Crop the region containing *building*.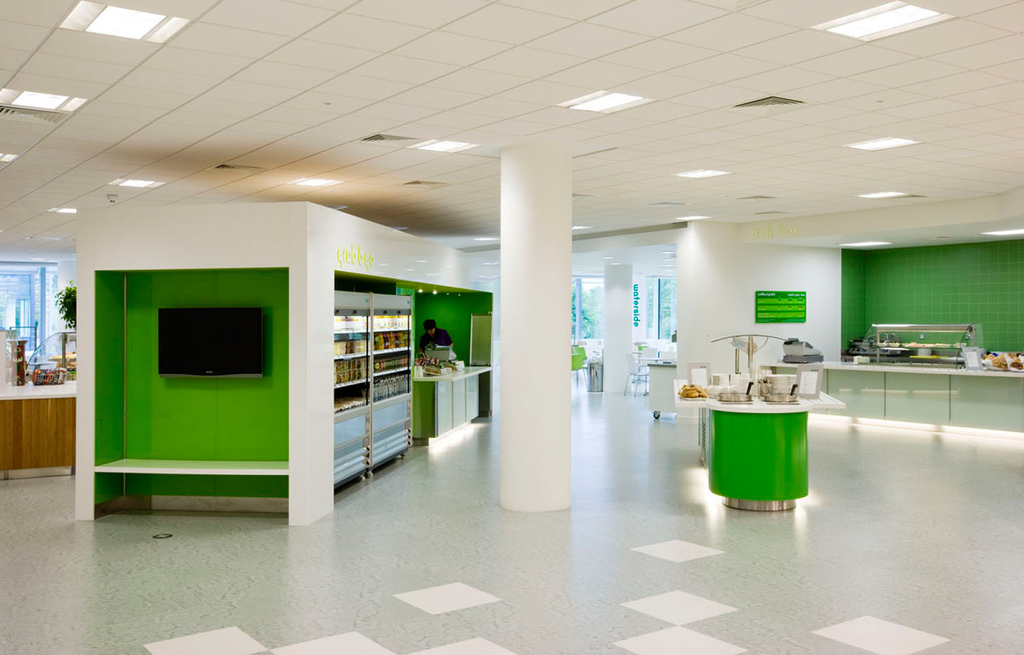
Crop region: crop(0, 0, 1023, 654).
